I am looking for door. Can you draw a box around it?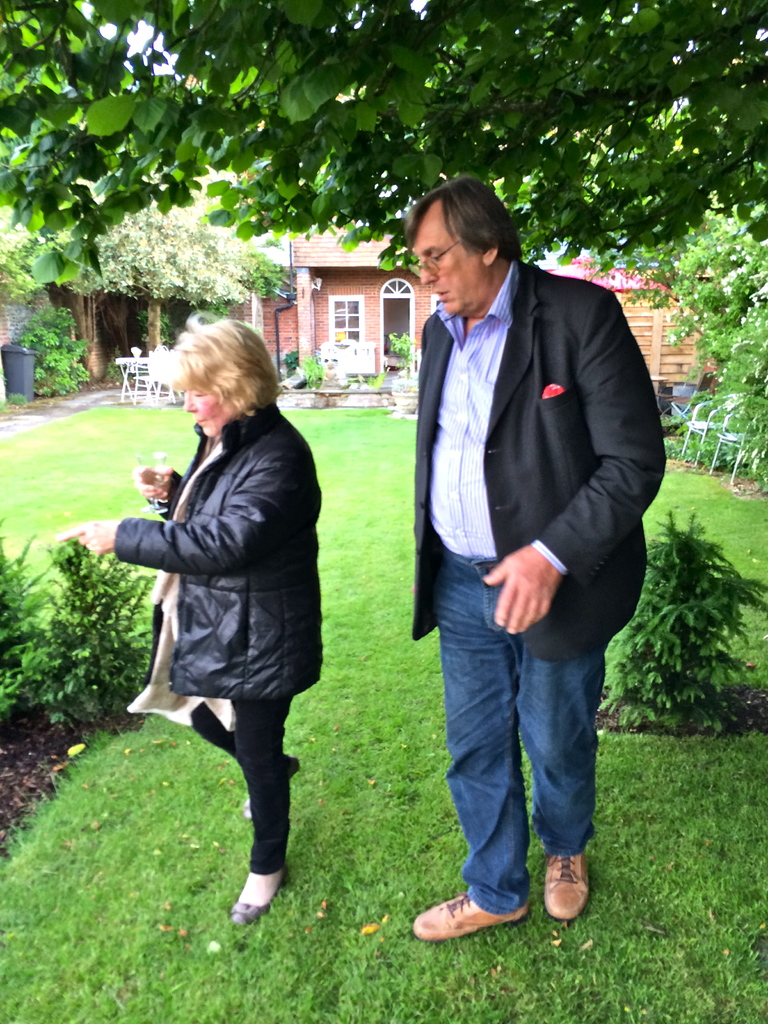
Sure, the bounding box is locate(385, 299, 409, 355).
